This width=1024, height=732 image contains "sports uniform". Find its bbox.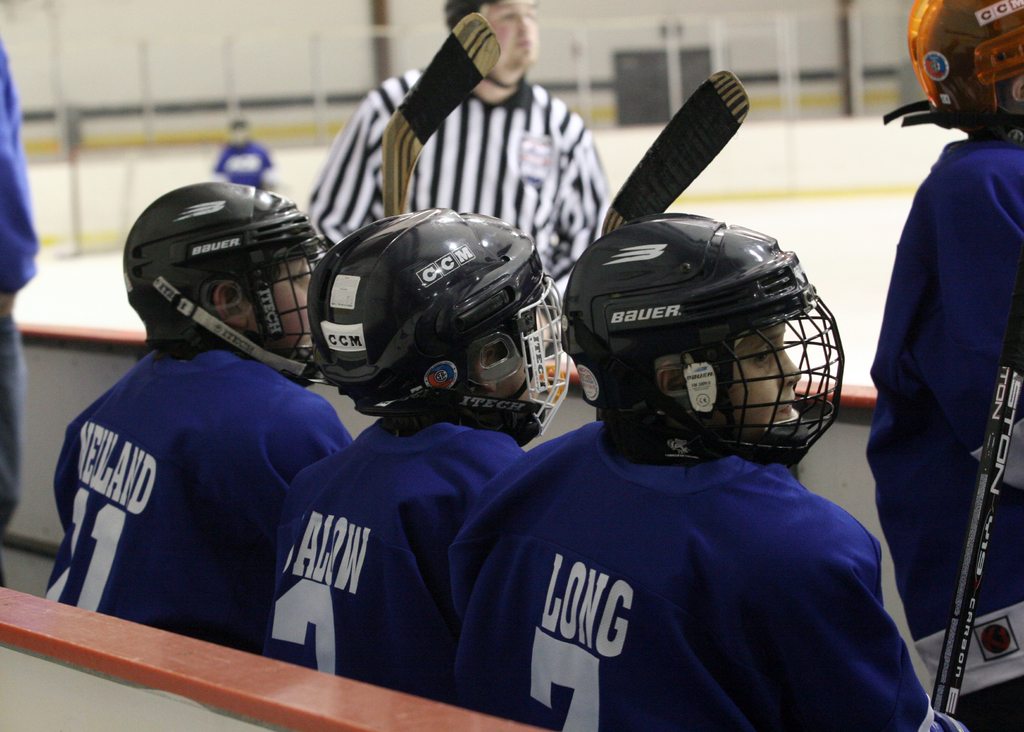
<region>1, 40, 35, 586</region>.
